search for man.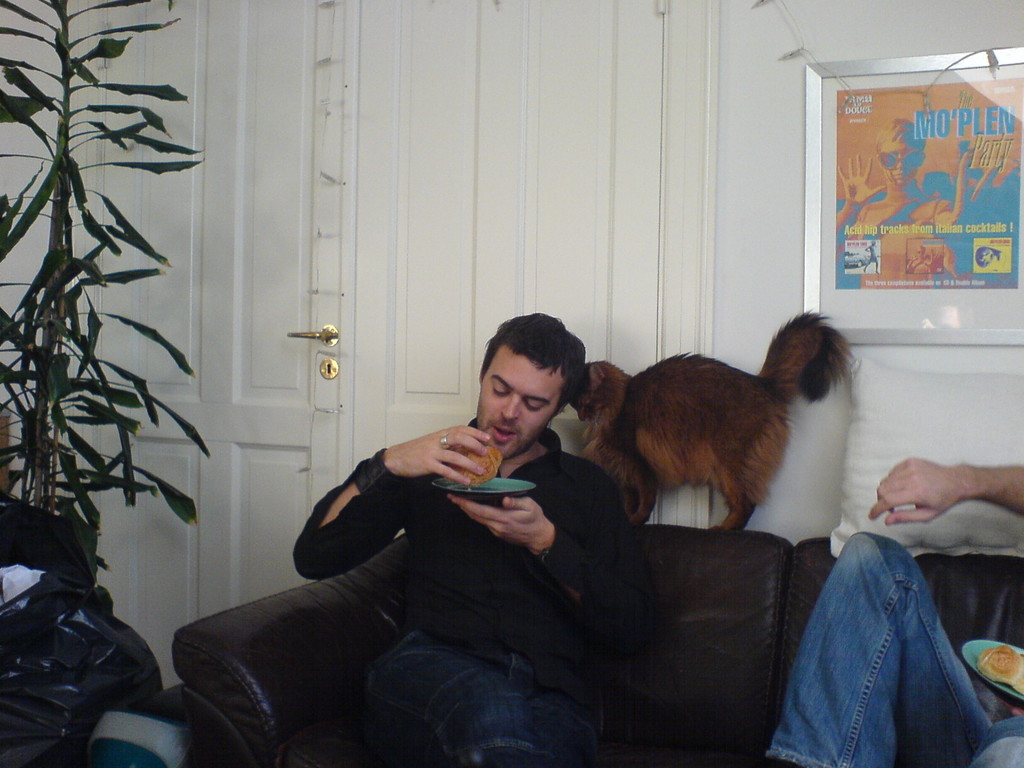
Found at [767, 452, 1023, 767].
